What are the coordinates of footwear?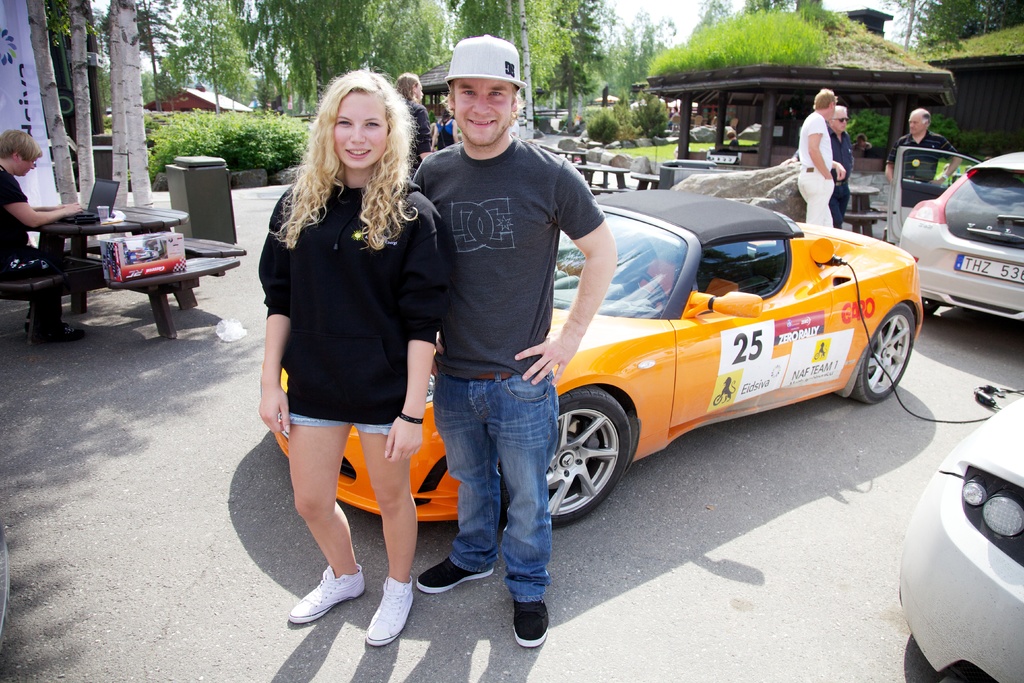
285:570:363:629.
